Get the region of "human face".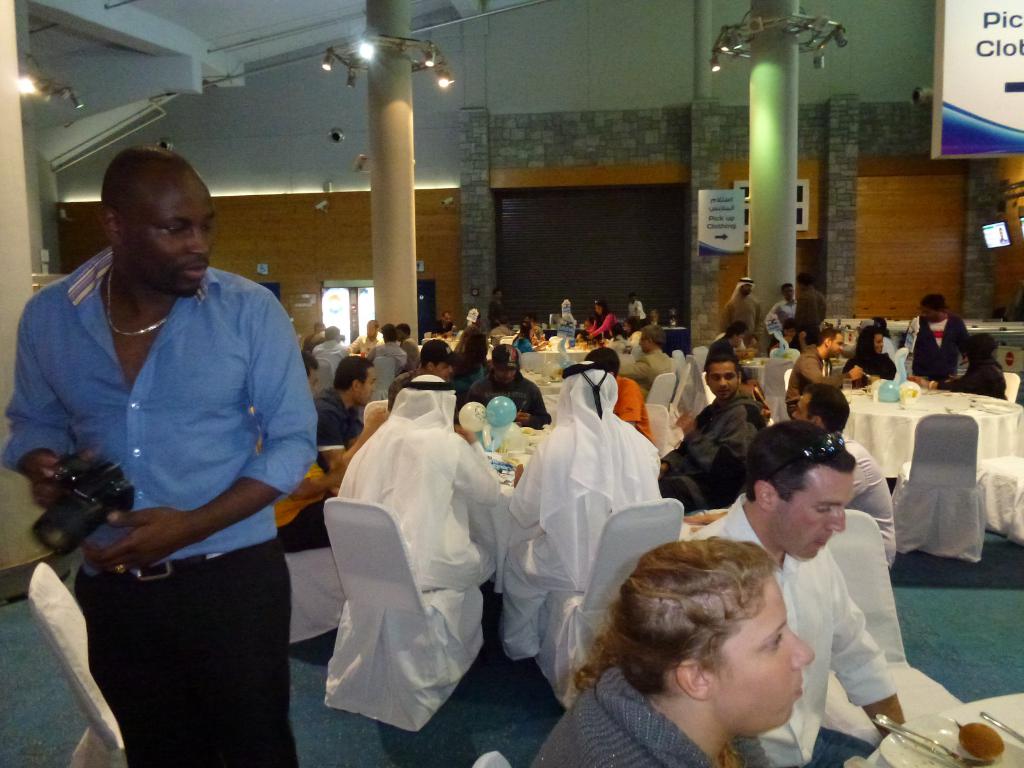
<box>123,166,212,299</box>.
